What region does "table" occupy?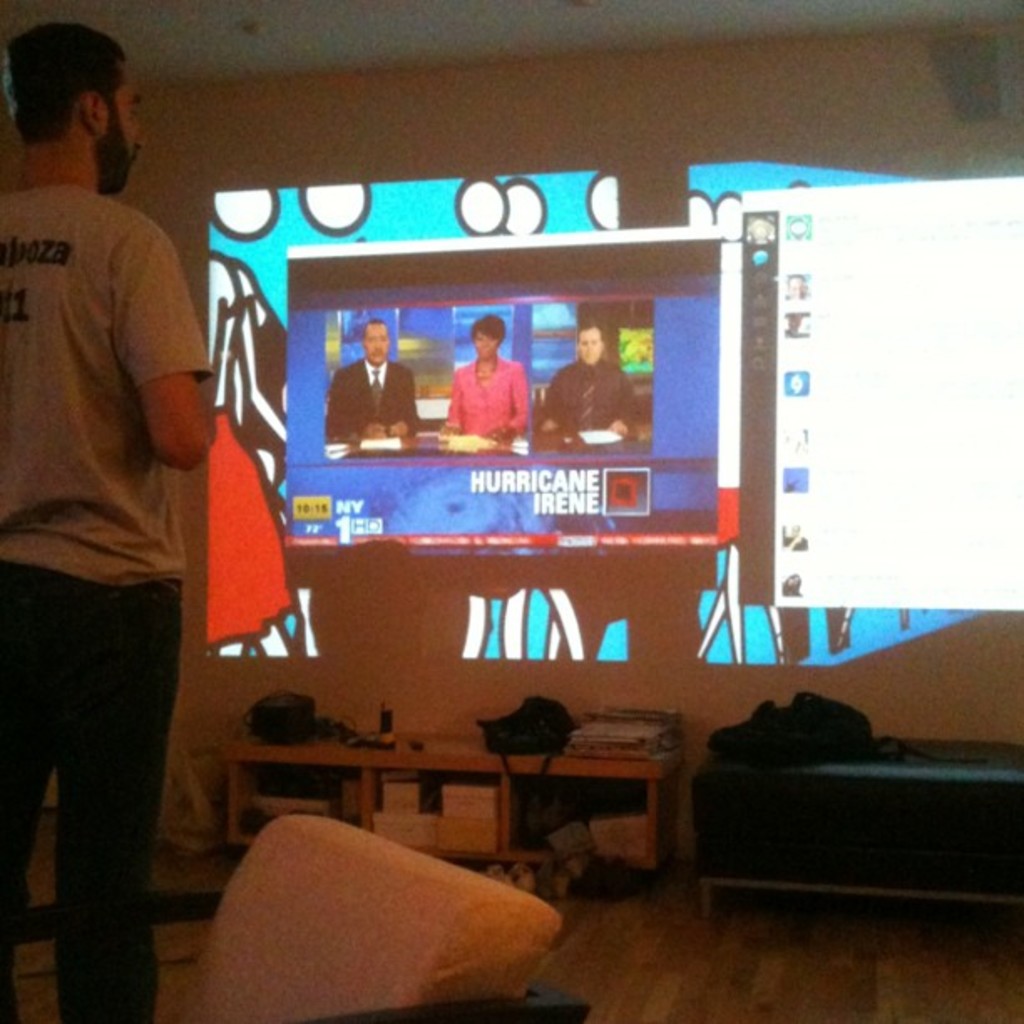
bbox=[224, 723, 679, 897].
